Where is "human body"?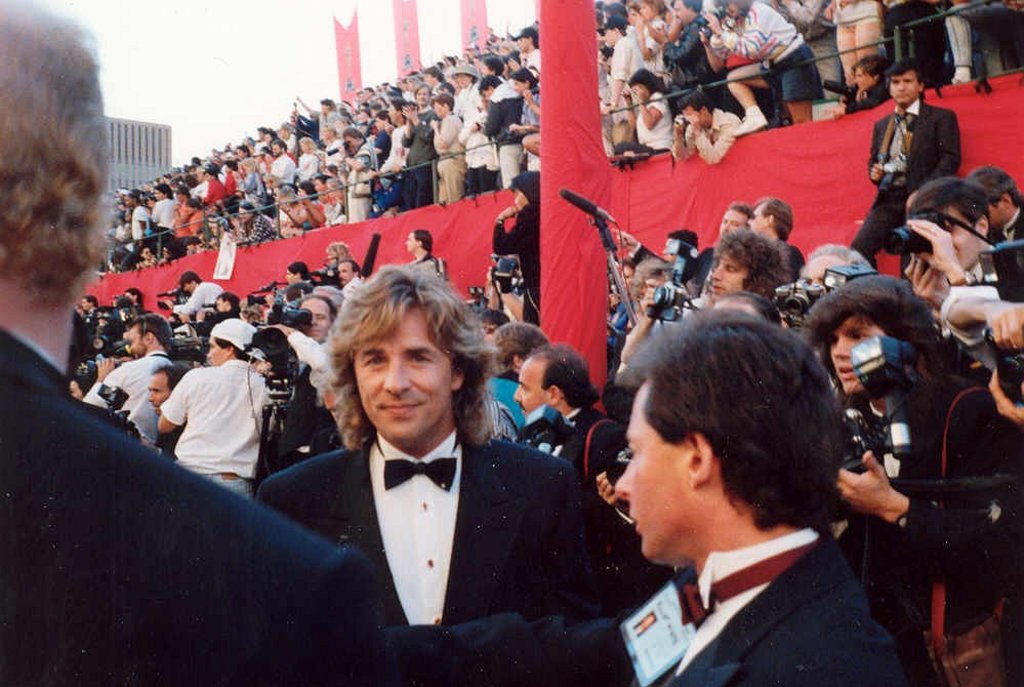
bbox=(456, 95, 505, 199).
